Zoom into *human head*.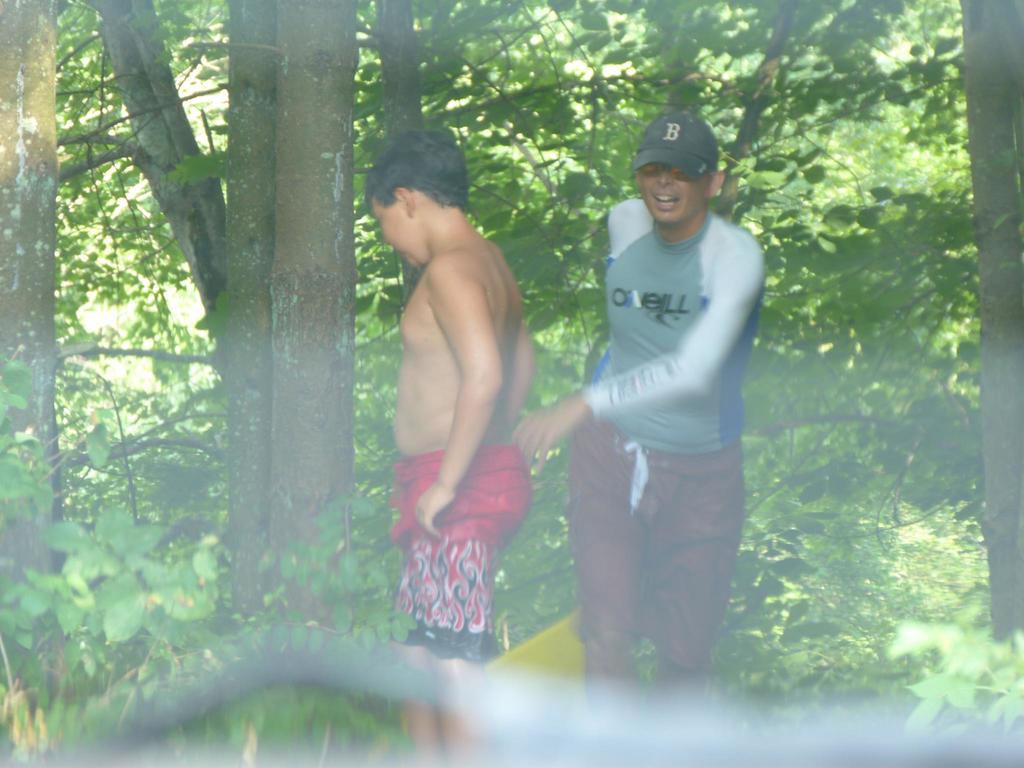
Zoom target: detection(362, 129, 468, 268).
